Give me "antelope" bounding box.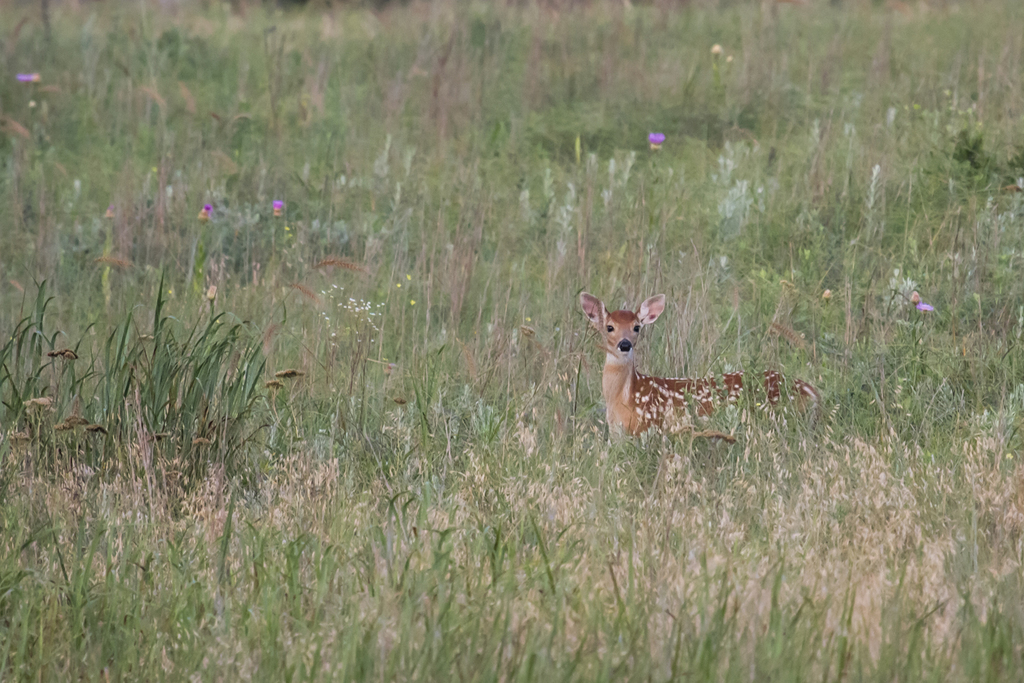
bbox=[580, 293, 821, 448].
